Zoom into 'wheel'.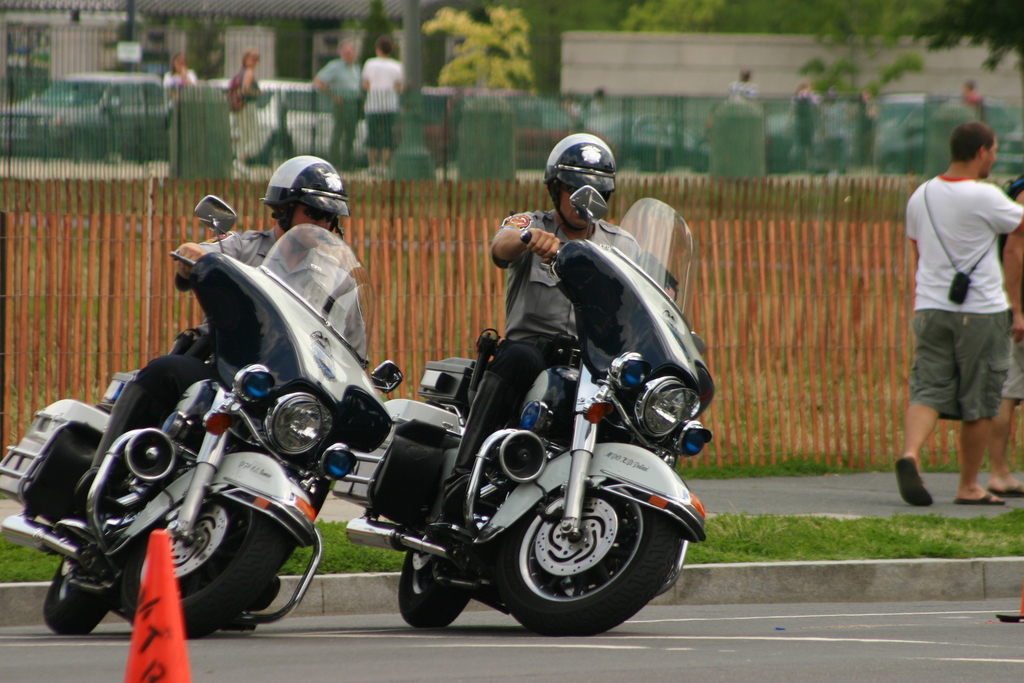
Zoom target: left=40, top=557, right=112, bottom=637.
